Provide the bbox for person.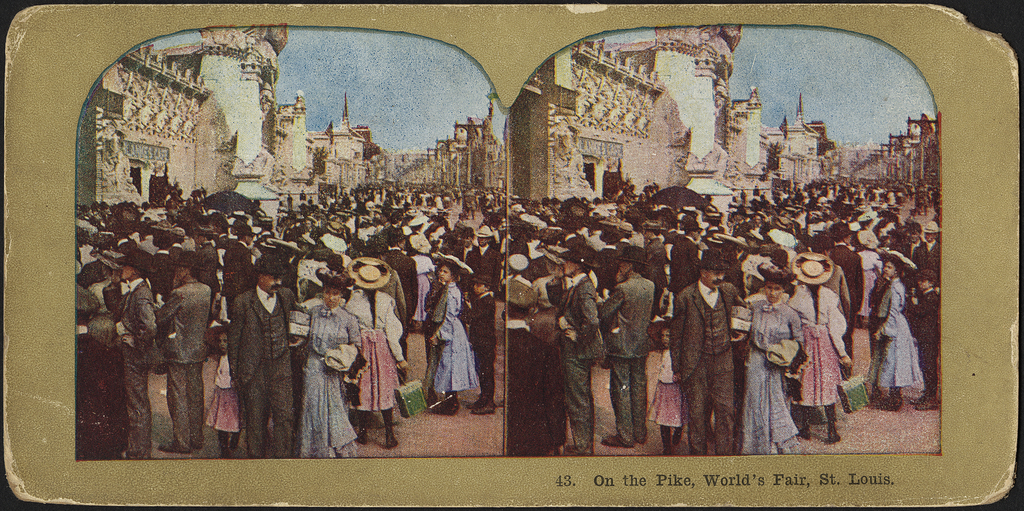
region(786, 250, 853, 439).
